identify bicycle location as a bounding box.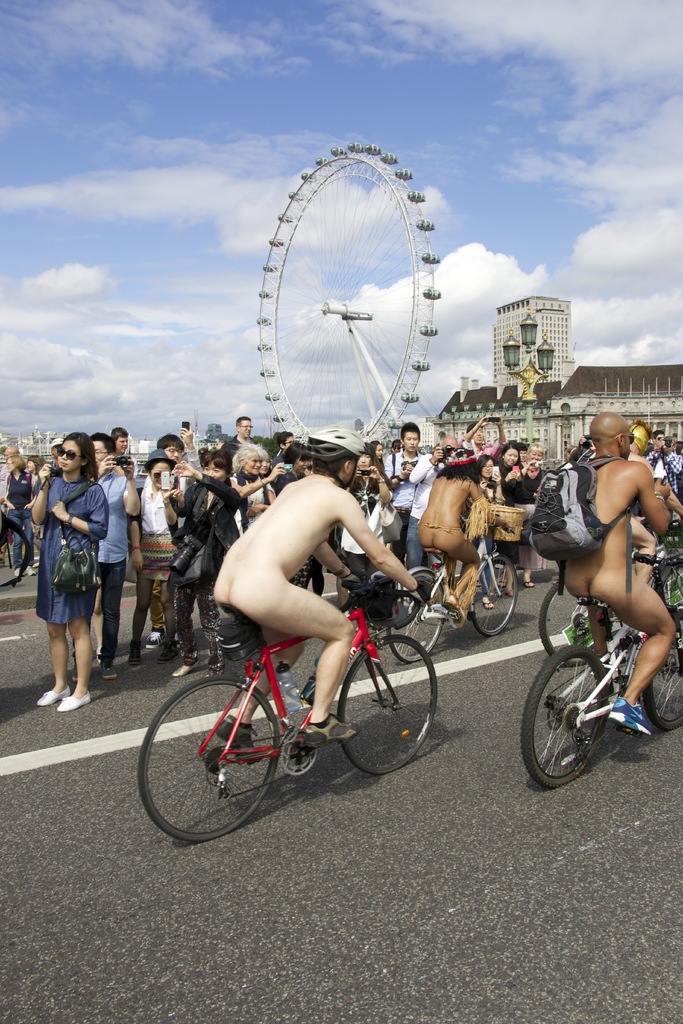
[518,550,682,784].
